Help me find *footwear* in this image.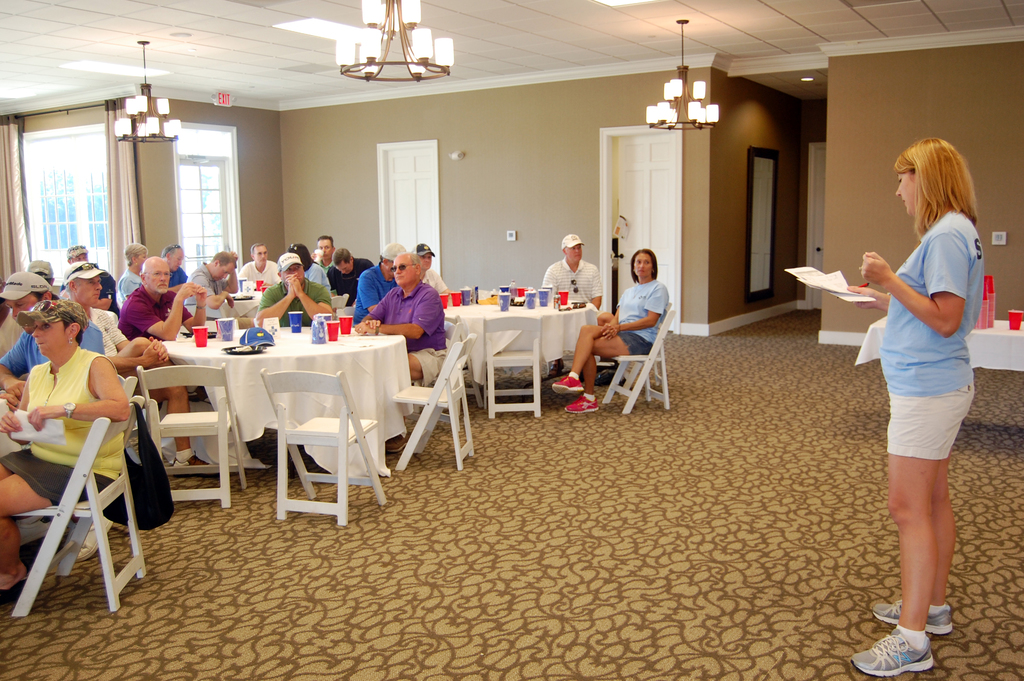
Found it: rect(172, 455, 212, 478).
